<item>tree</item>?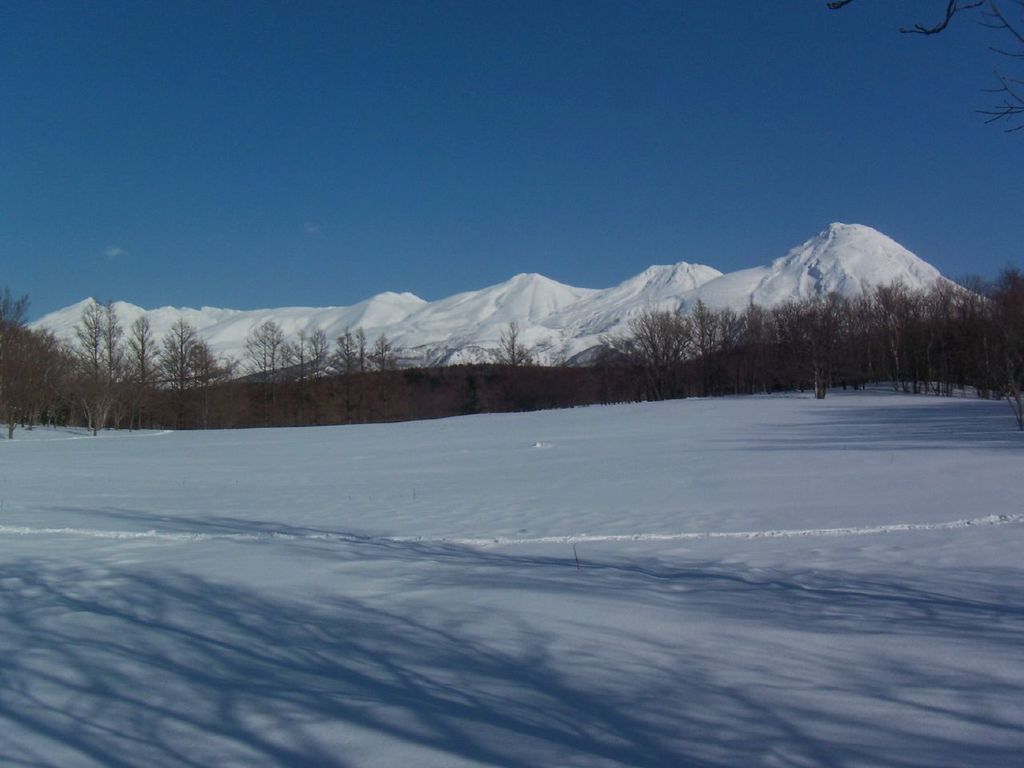
(626, 305, 686, 393)
